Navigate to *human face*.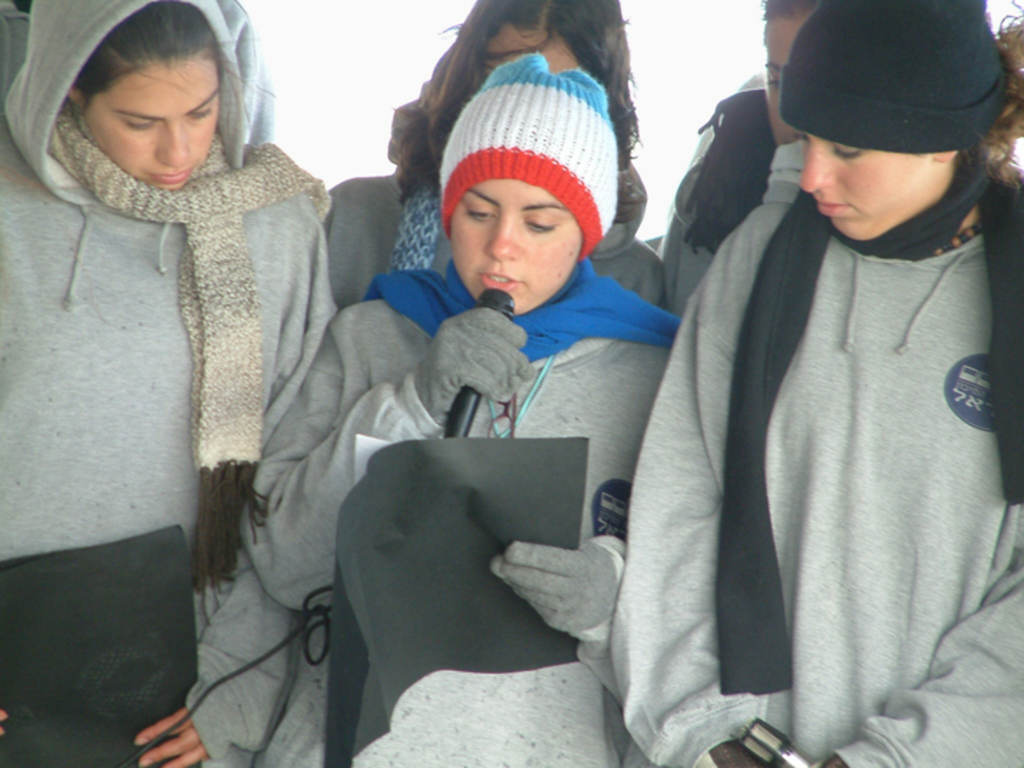
Navigation target: (767,17,803,147).
